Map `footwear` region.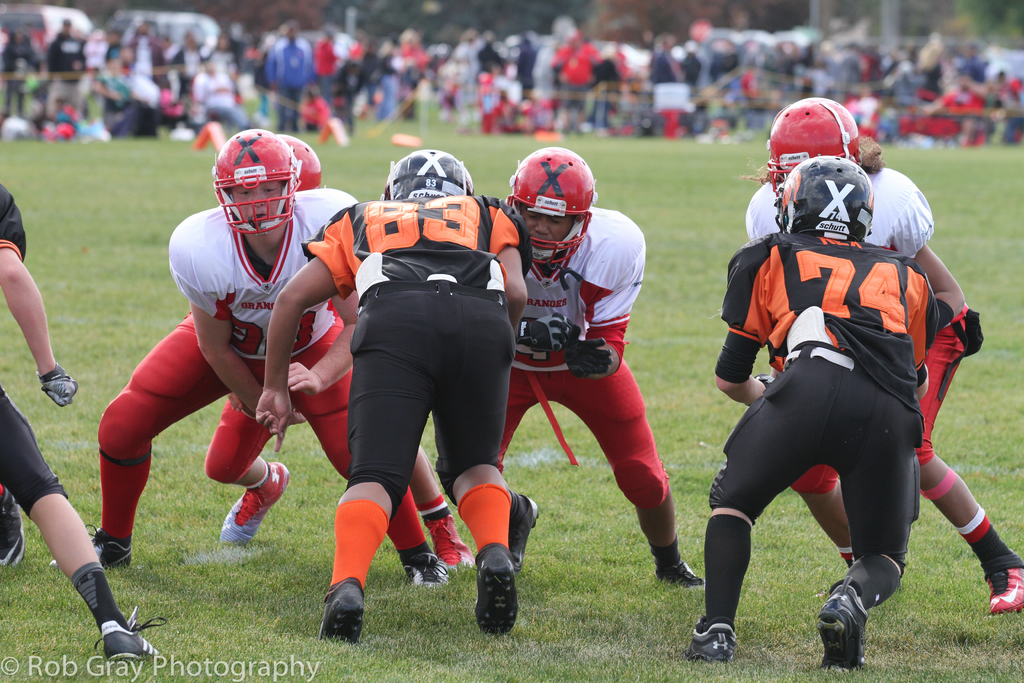
Mapped to (left=470, top=543, right=517, bottom=637).
